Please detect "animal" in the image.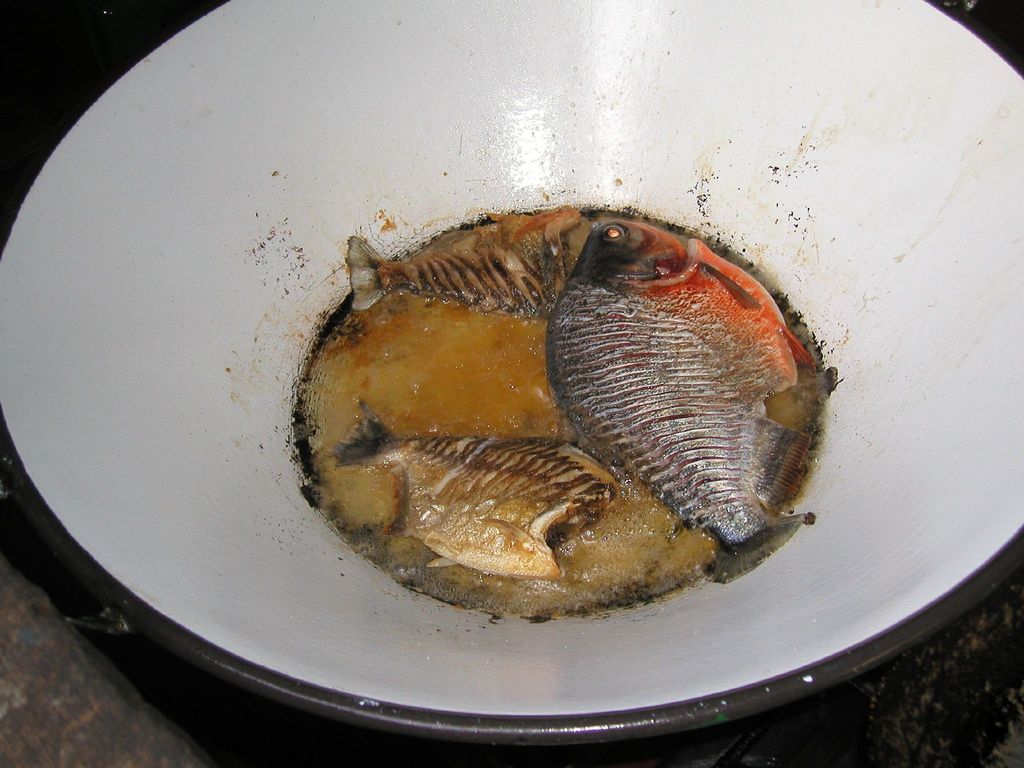
region(547, 214, 805, 586).
